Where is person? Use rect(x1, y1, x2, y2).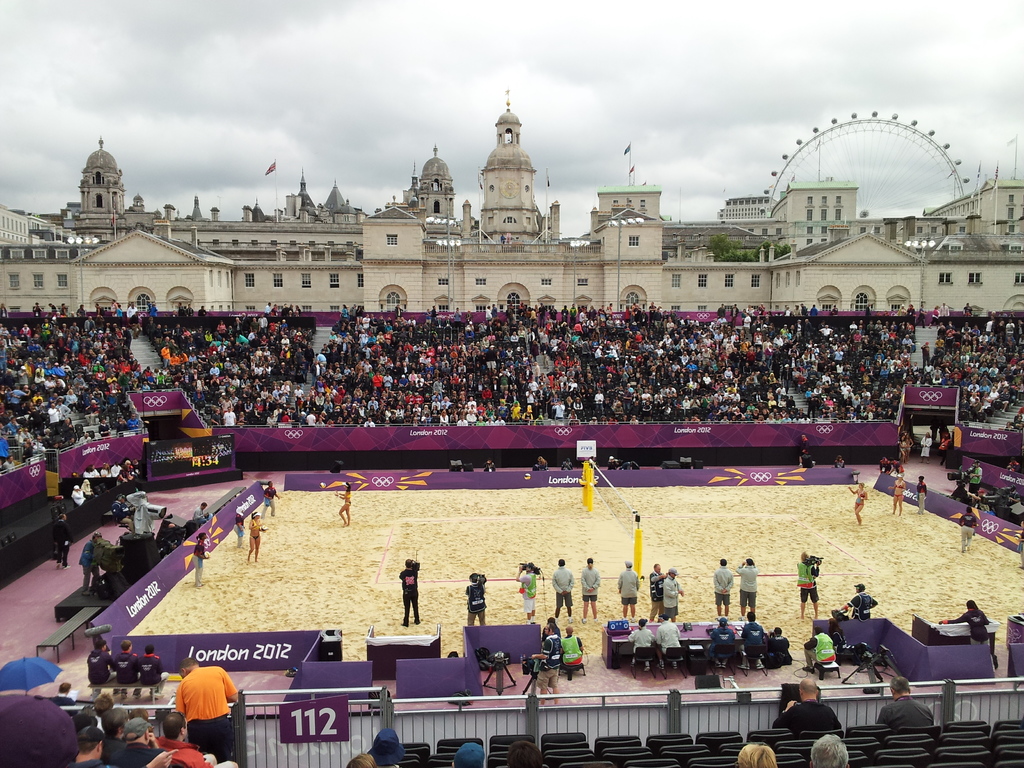
rect(812, 735, 847, 767).
